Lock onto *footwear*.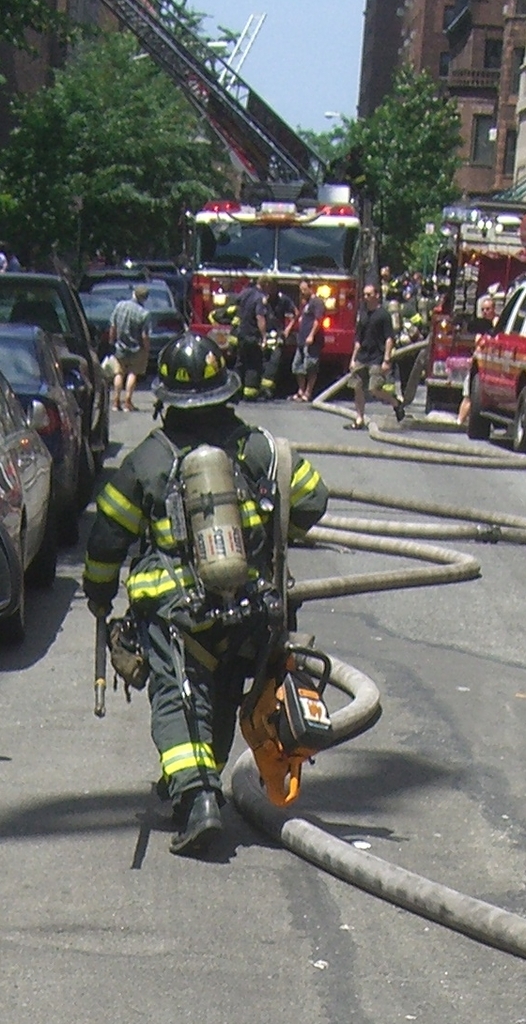
Locked: [338,416,368,432].
